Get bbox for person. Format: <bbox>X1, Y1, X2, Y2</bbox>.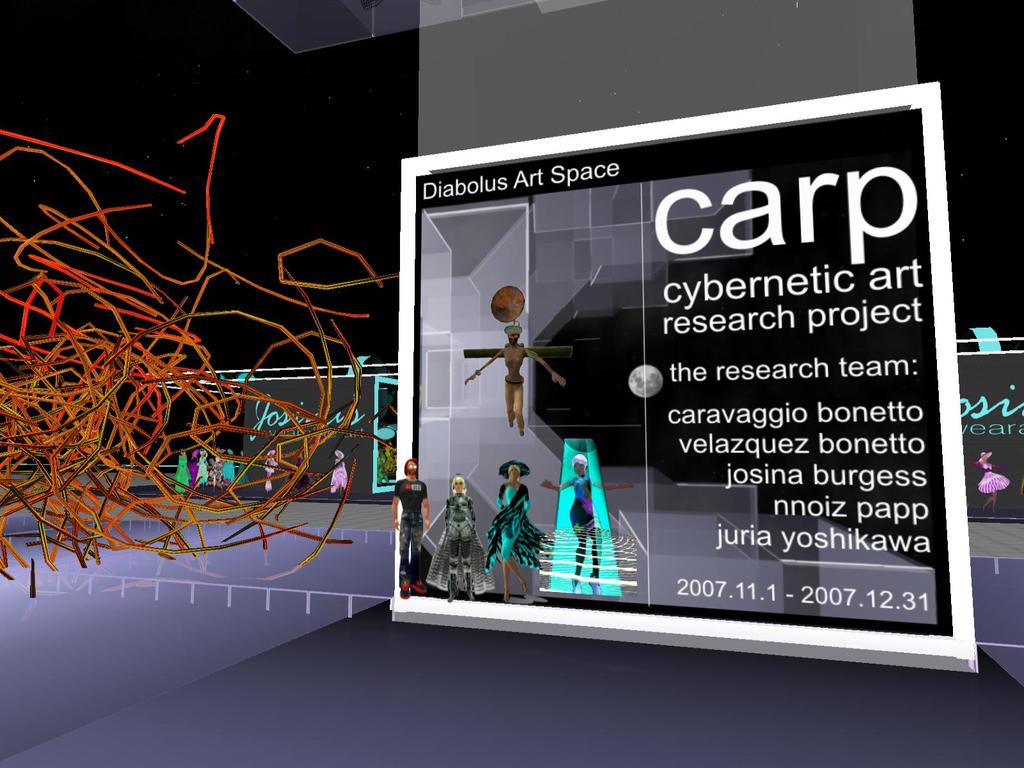
<bbox>543, 446, 637, 596</bbox>.
